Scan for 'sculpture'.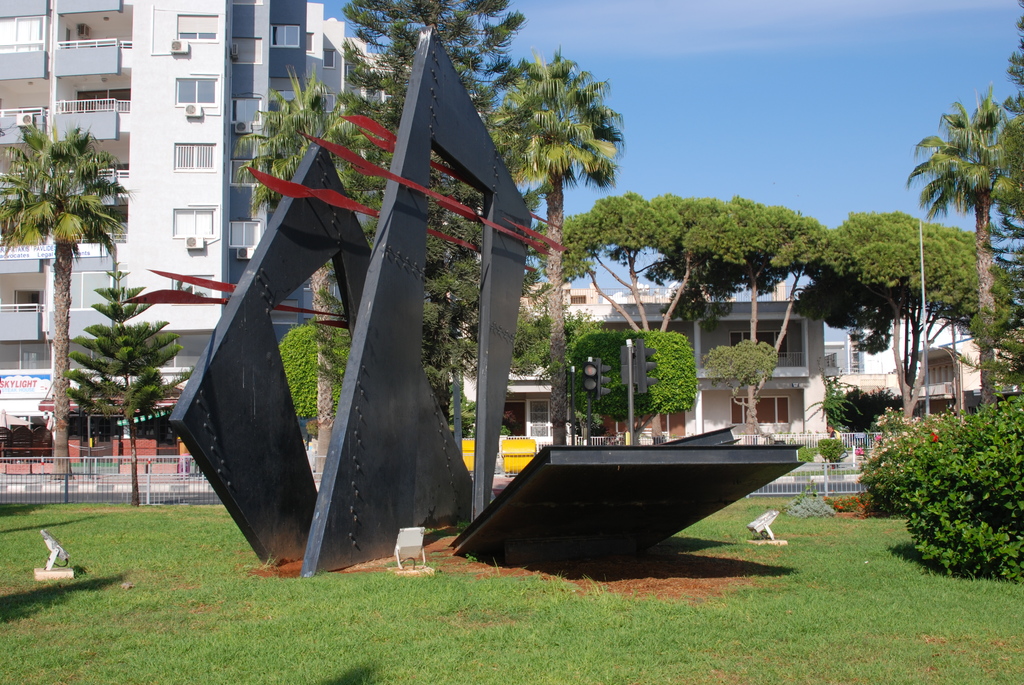
Scan result: locate(106, 25, 822, 595).
